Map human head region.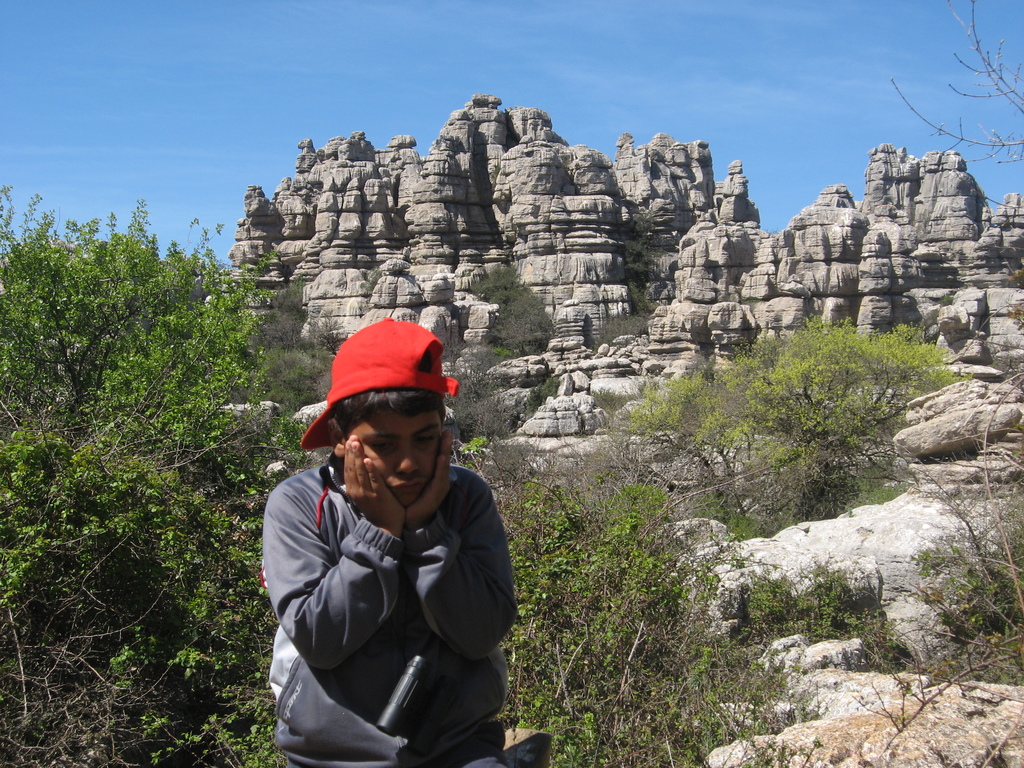
Mapped to <bbox>329, 315, 451, 507</bbox>.
